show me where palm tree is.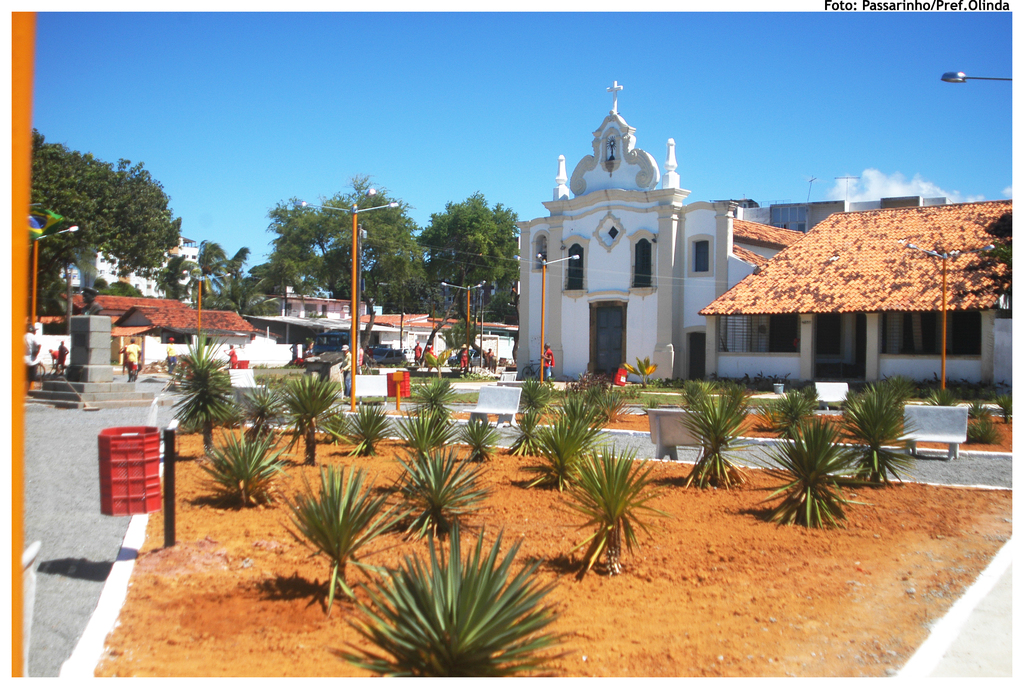
palm tree is at BBox(562, 450, 637, 596).
